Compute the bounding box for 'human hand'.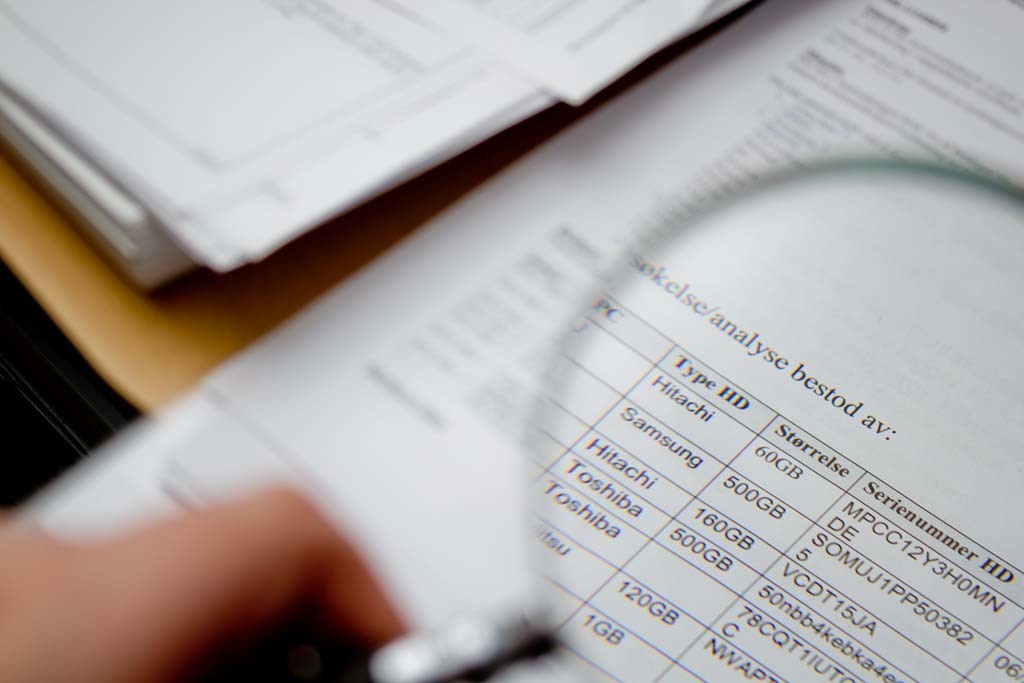
23, 399, 466, 671.
